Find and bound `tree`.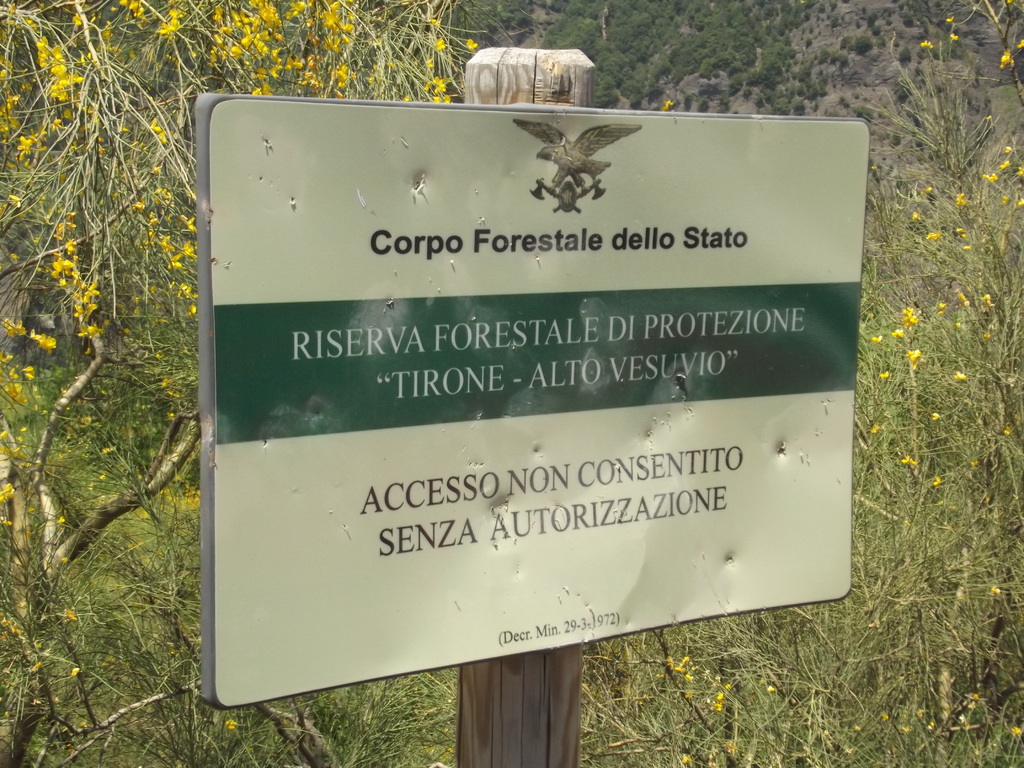
Bound: bbox=(0, 0, 486, 767).
